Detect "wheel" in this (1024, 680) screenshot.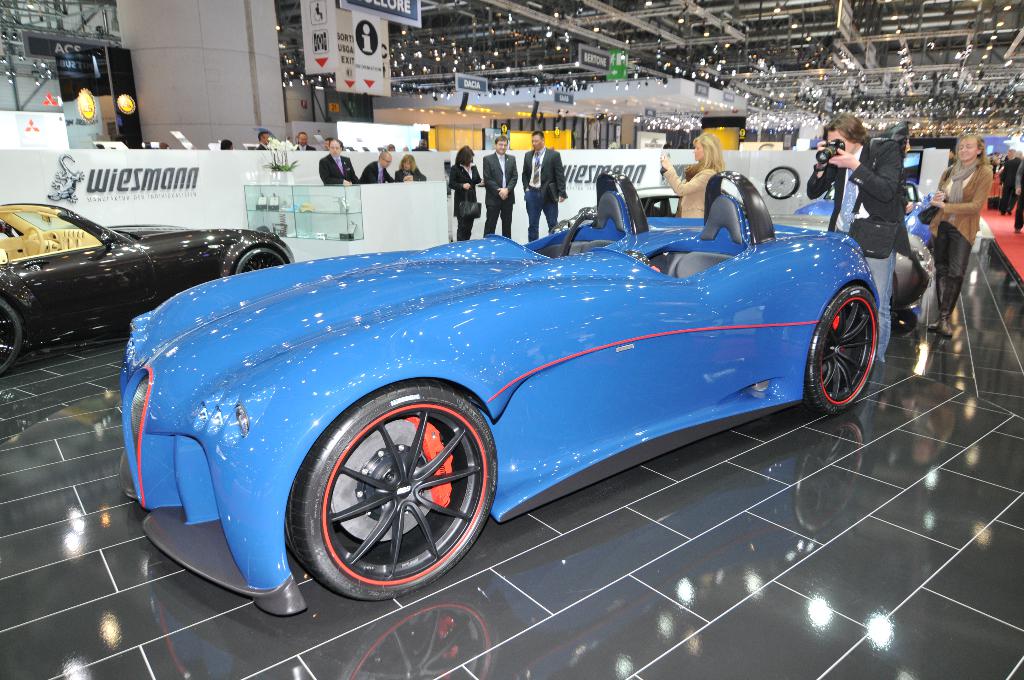
Detection: locate(765, 165, 799, 199).
